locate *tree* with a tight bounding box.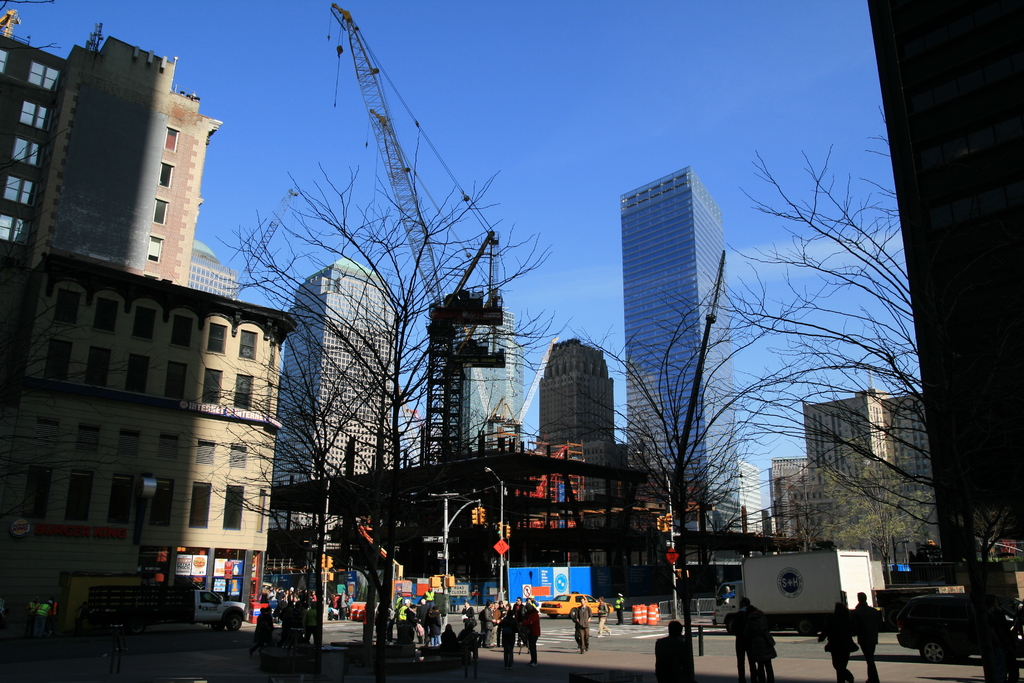
<box>545,256,801,672</box>.
